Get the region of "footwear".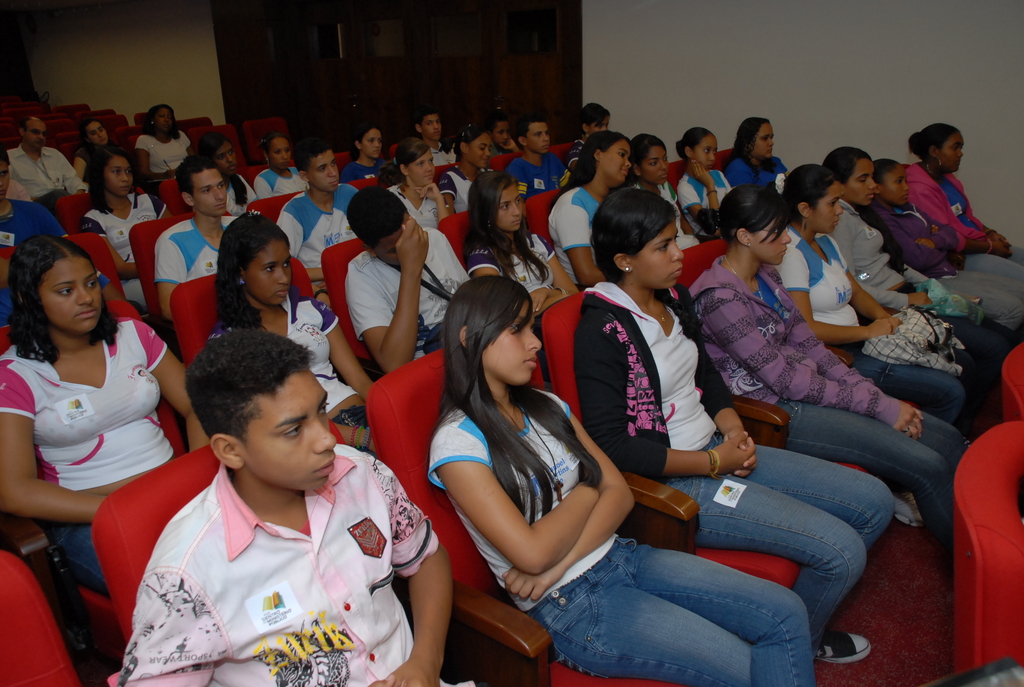
[812, 627, 873, 665].
